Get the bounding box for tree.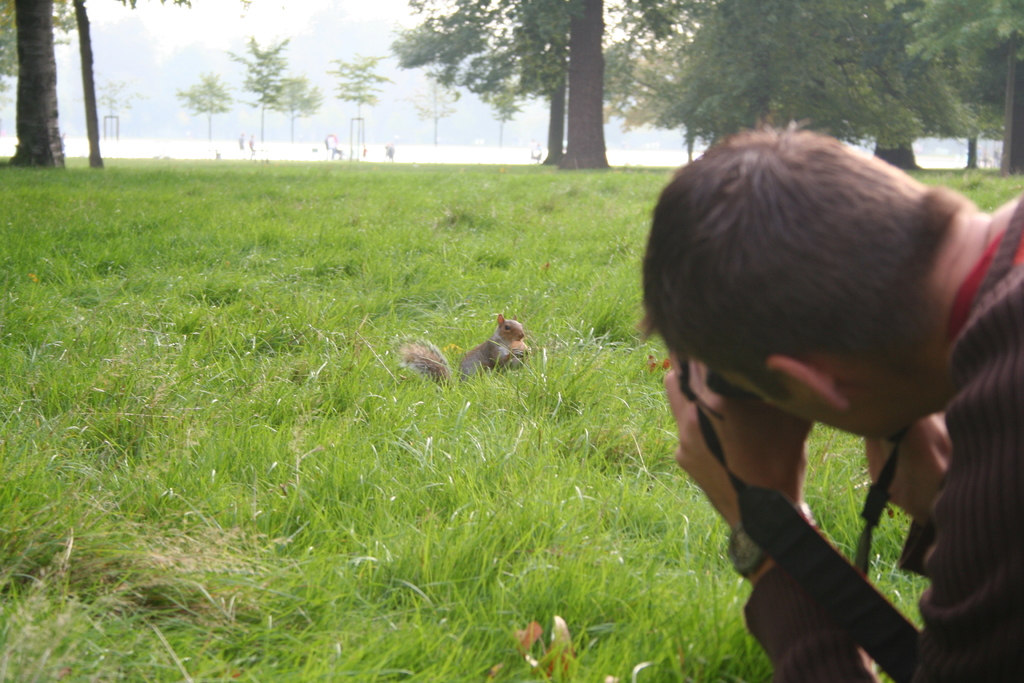
[186,77,236,138].
